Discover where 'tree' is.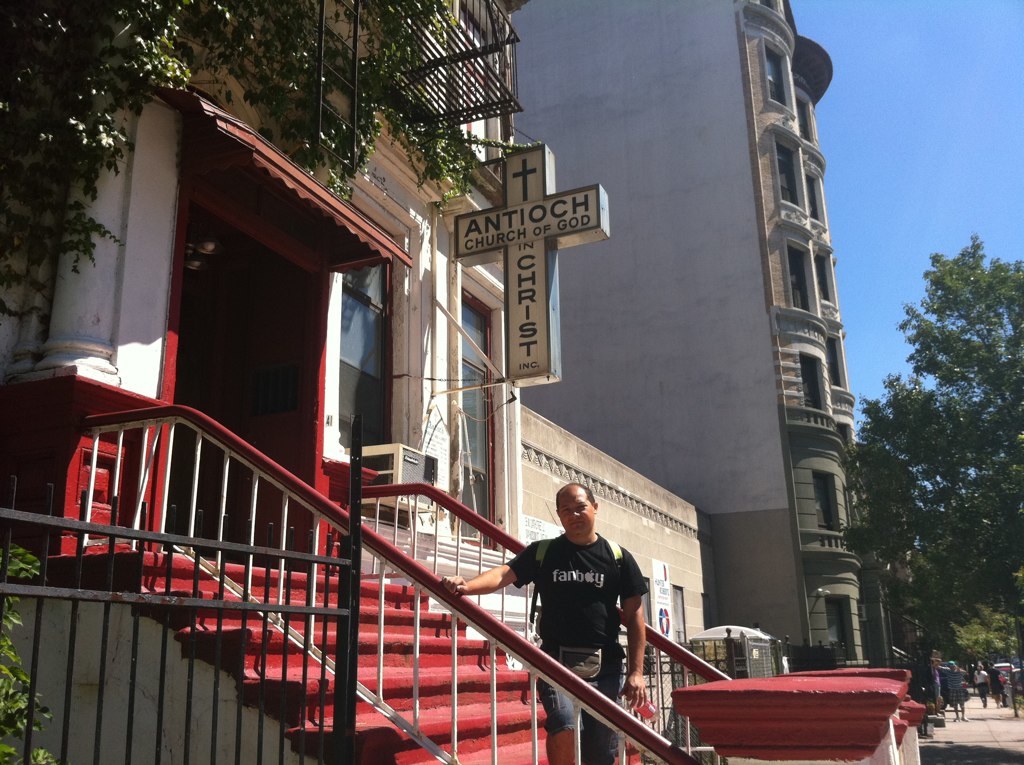
Discovered at bbox(0, 0, 527, 329).
